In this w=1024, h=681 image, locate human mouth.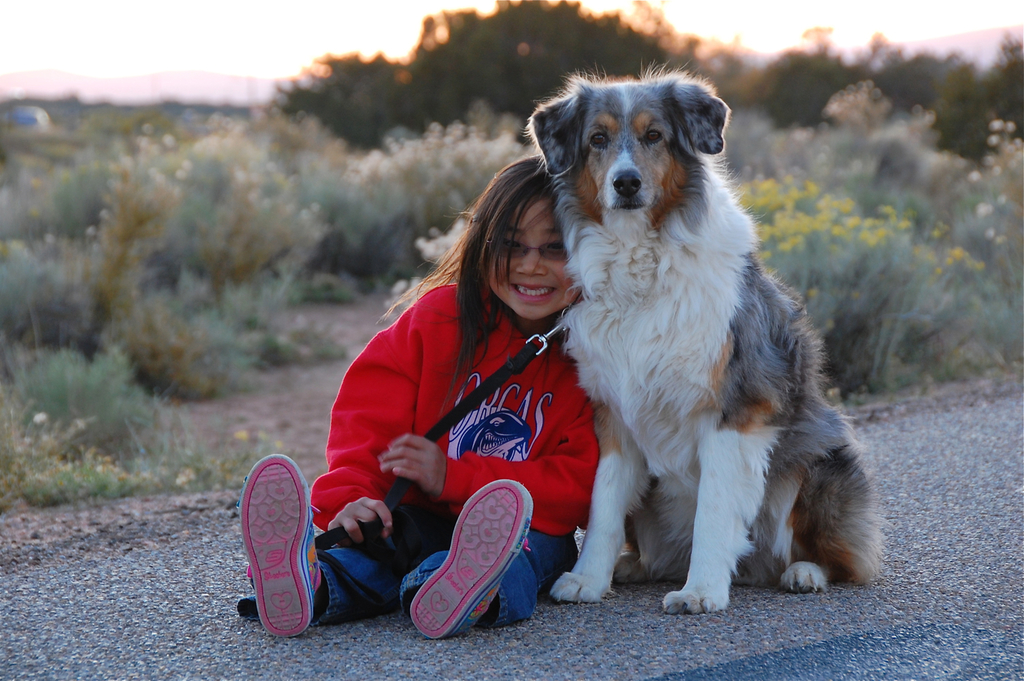
Bounding box: locate(512, 283, 556, 302).
